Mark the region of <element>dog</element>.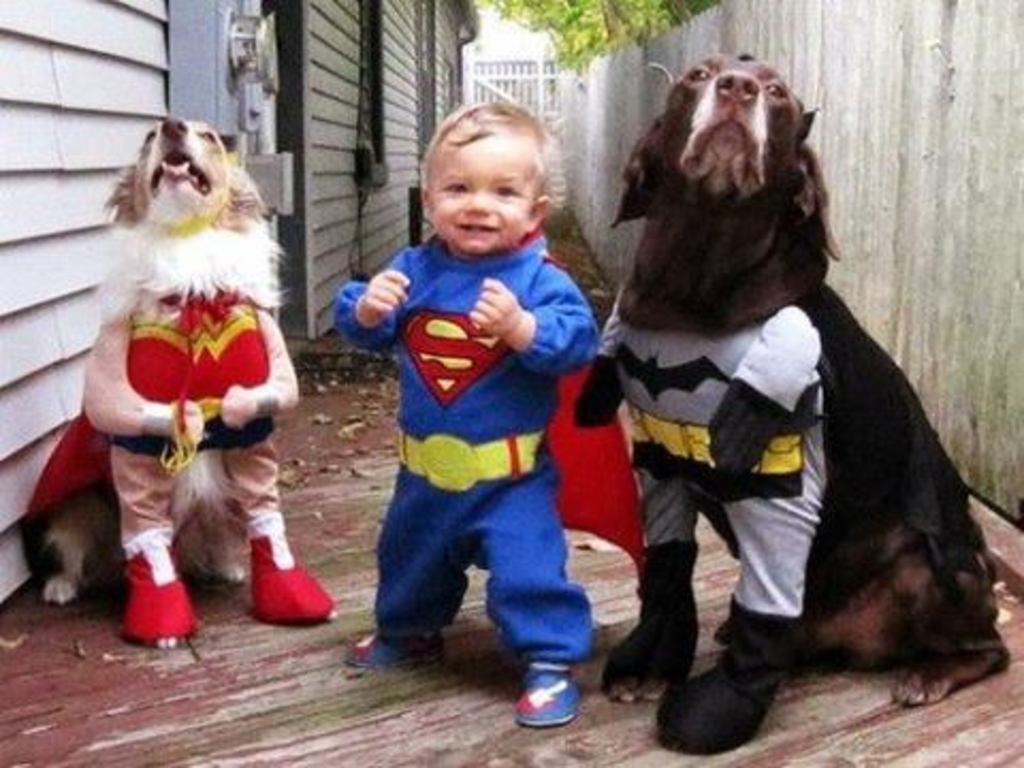
Region: x1=574 y1=49 x2=1011 y2=757.
